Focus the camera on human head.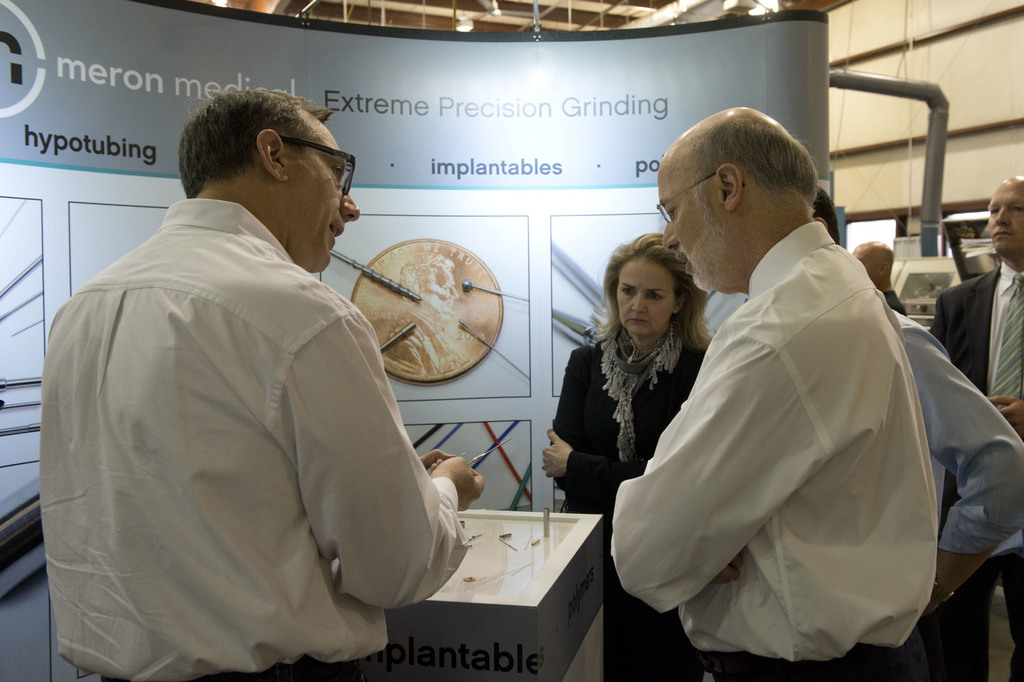
Focus region: (x1=176, y1=87, x2=360, y2=274).
